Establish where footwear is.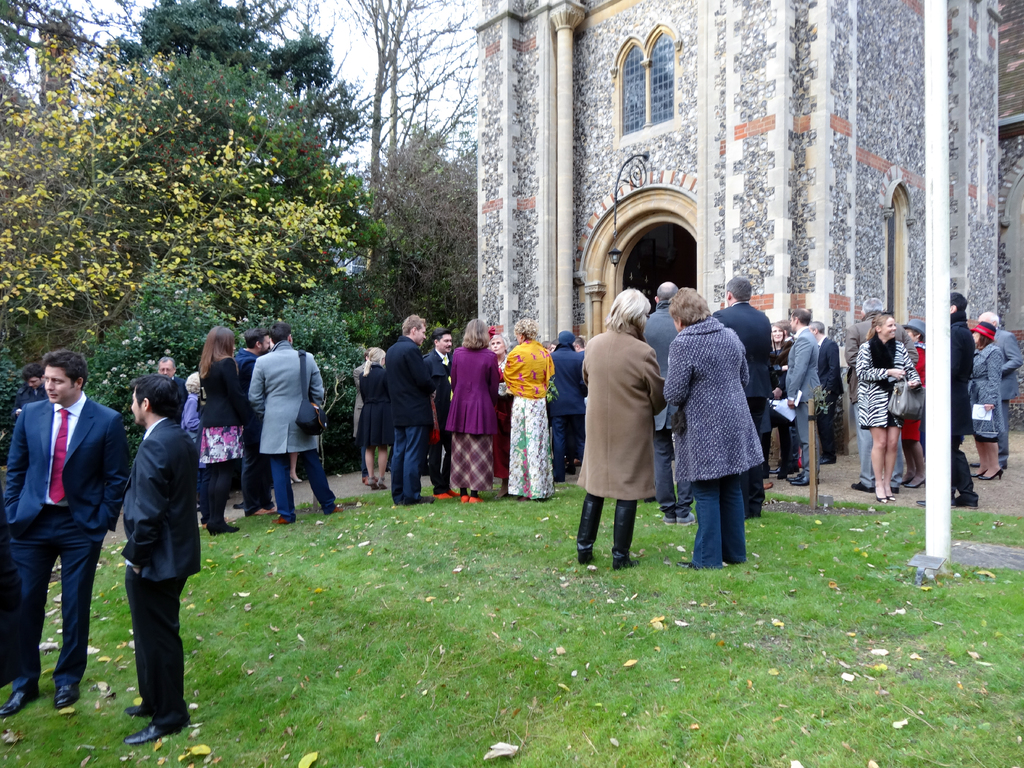
Established at (x1=953, y1=493, x2=979, y2=509).
